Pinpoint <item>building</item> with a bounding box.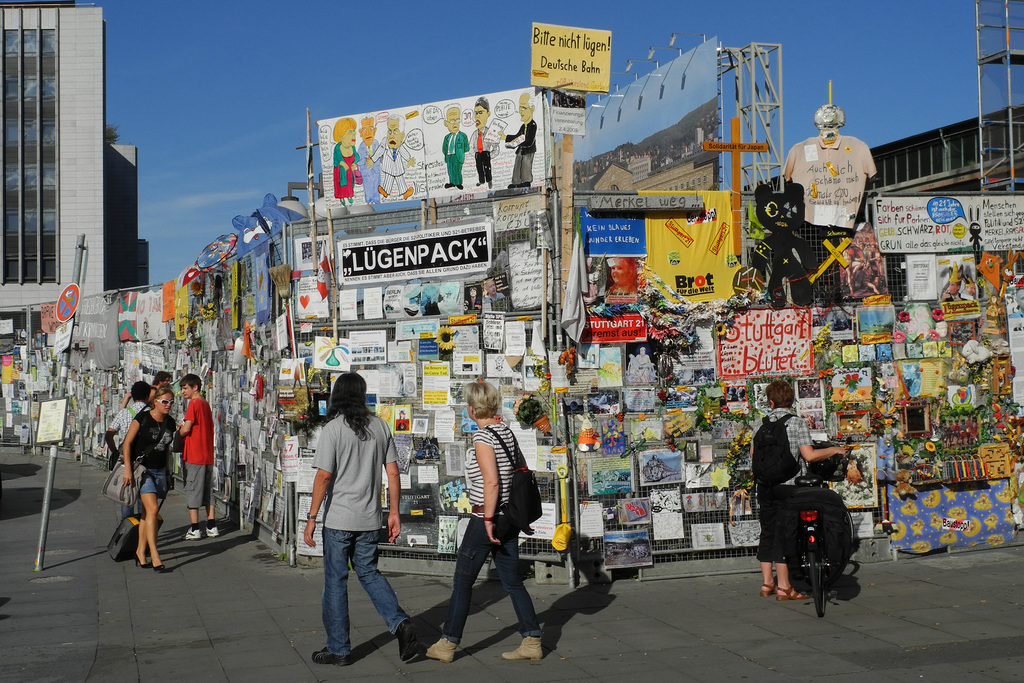
{"x1": 0, "y1": 0, "x2": 150, "y2": 370}.
